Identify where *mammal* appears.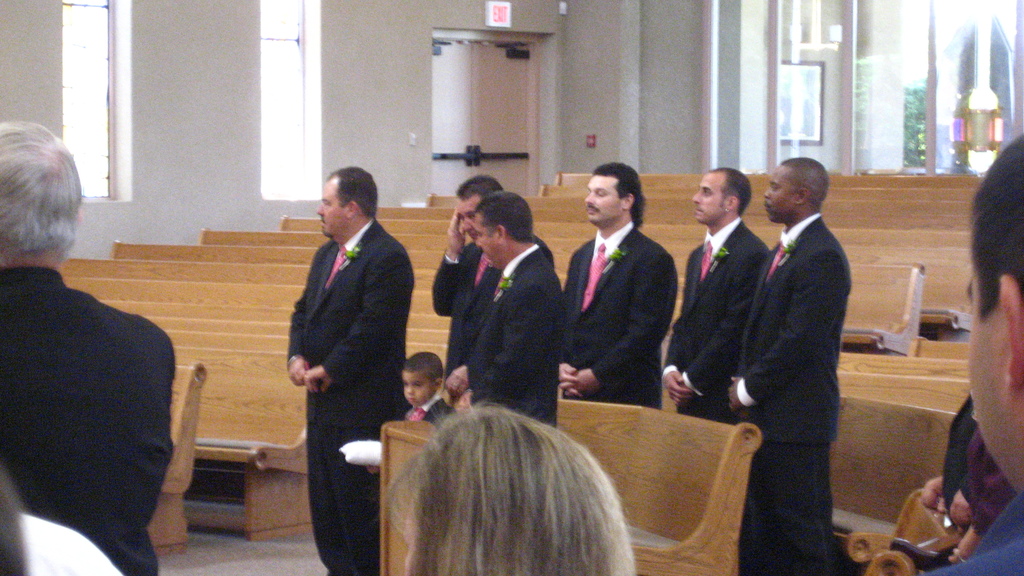
Appears at [386,402,630,575].
